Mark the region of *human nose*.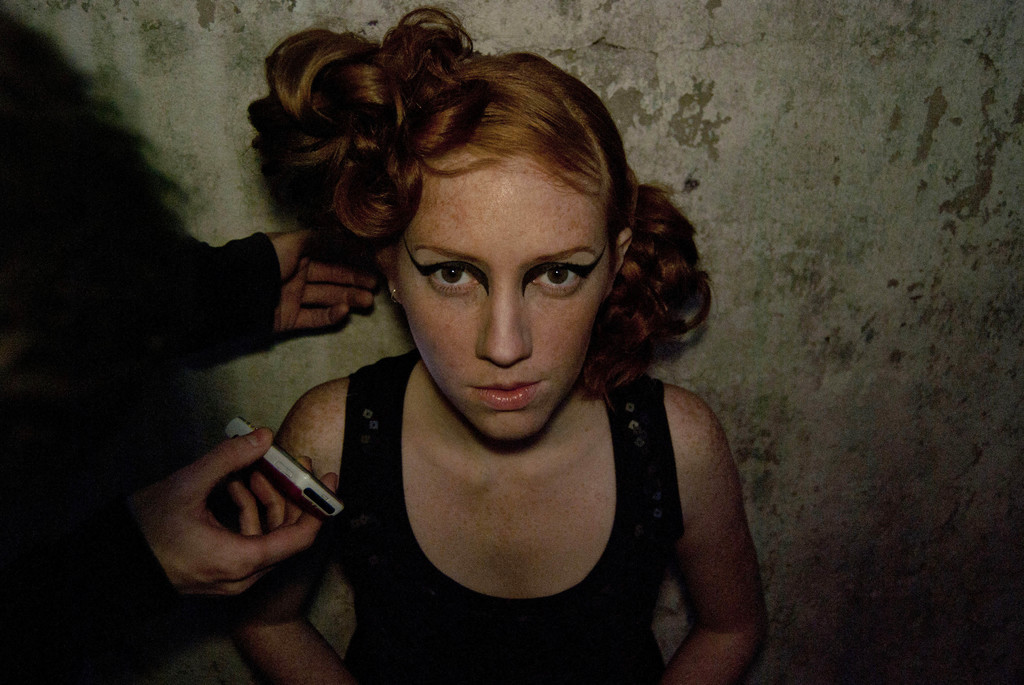
Region: detection(472, 275, 534, 366).
